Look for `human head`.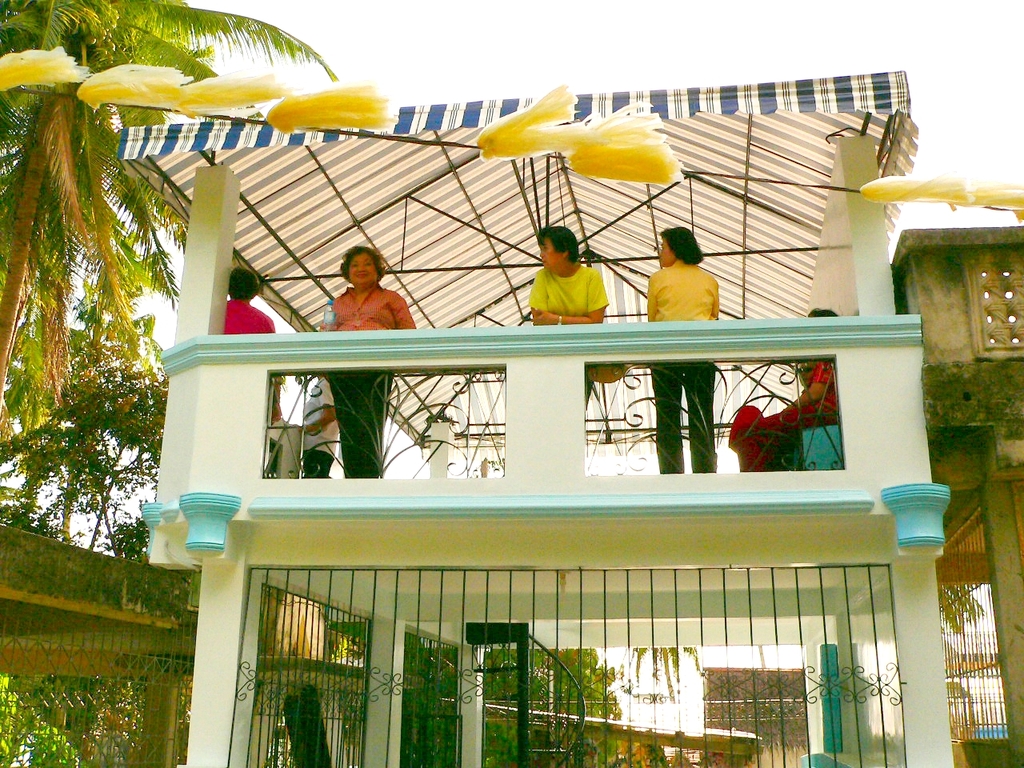
Found: [x1=534, y1=226, x2=572, y2=267].
